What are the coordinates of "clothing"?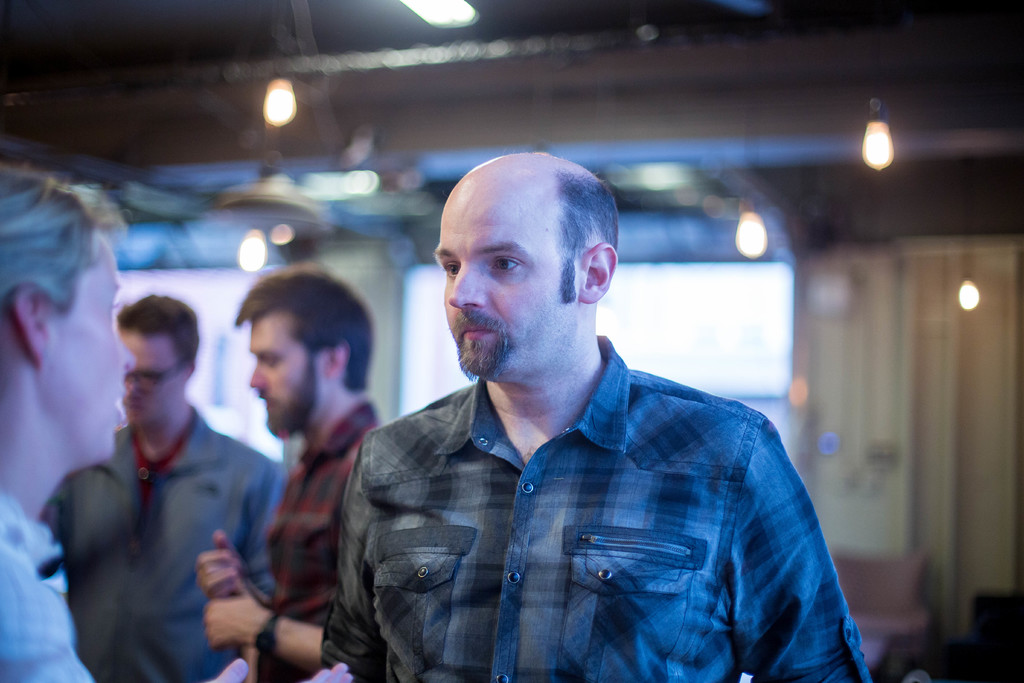
[317, 331, 872, 682].
